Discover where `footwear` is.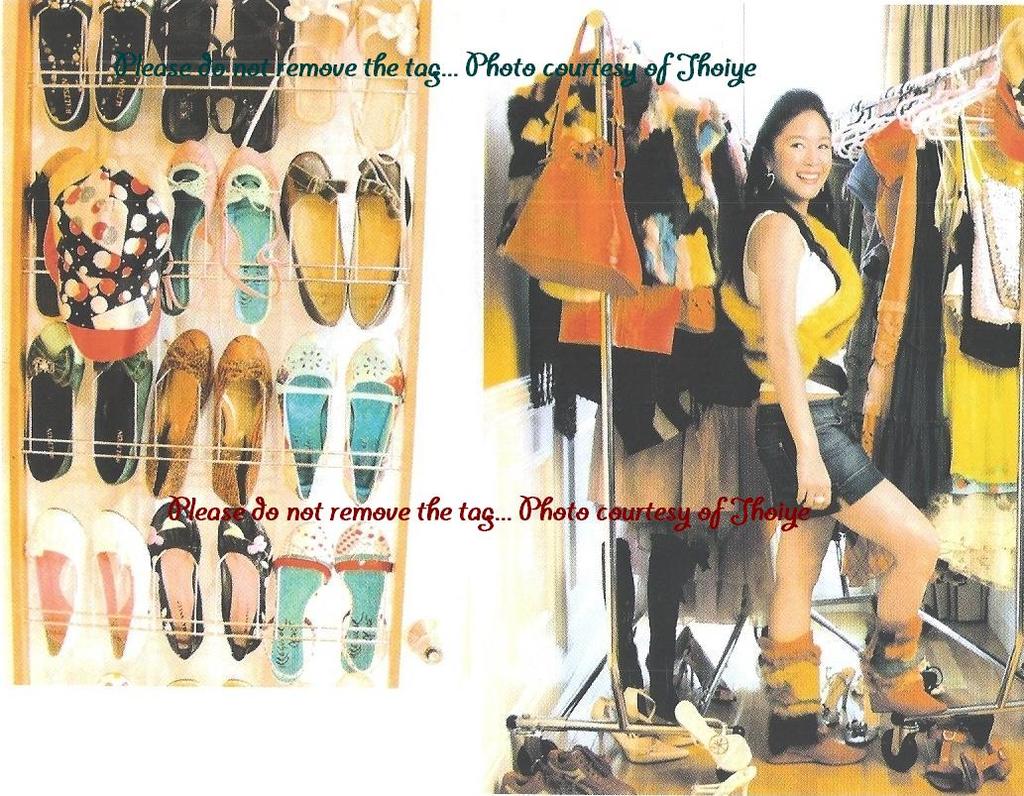
Discovered at (left=213, top=332, right=278, bottom=512).
